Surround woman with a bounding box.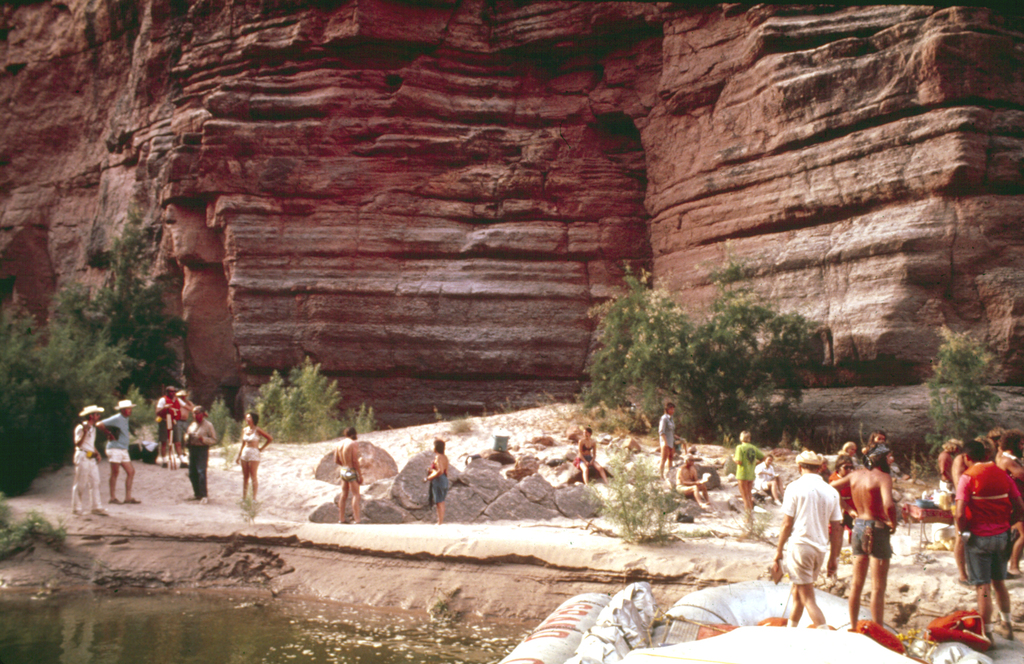
<box>575,430,609,489</box>.
